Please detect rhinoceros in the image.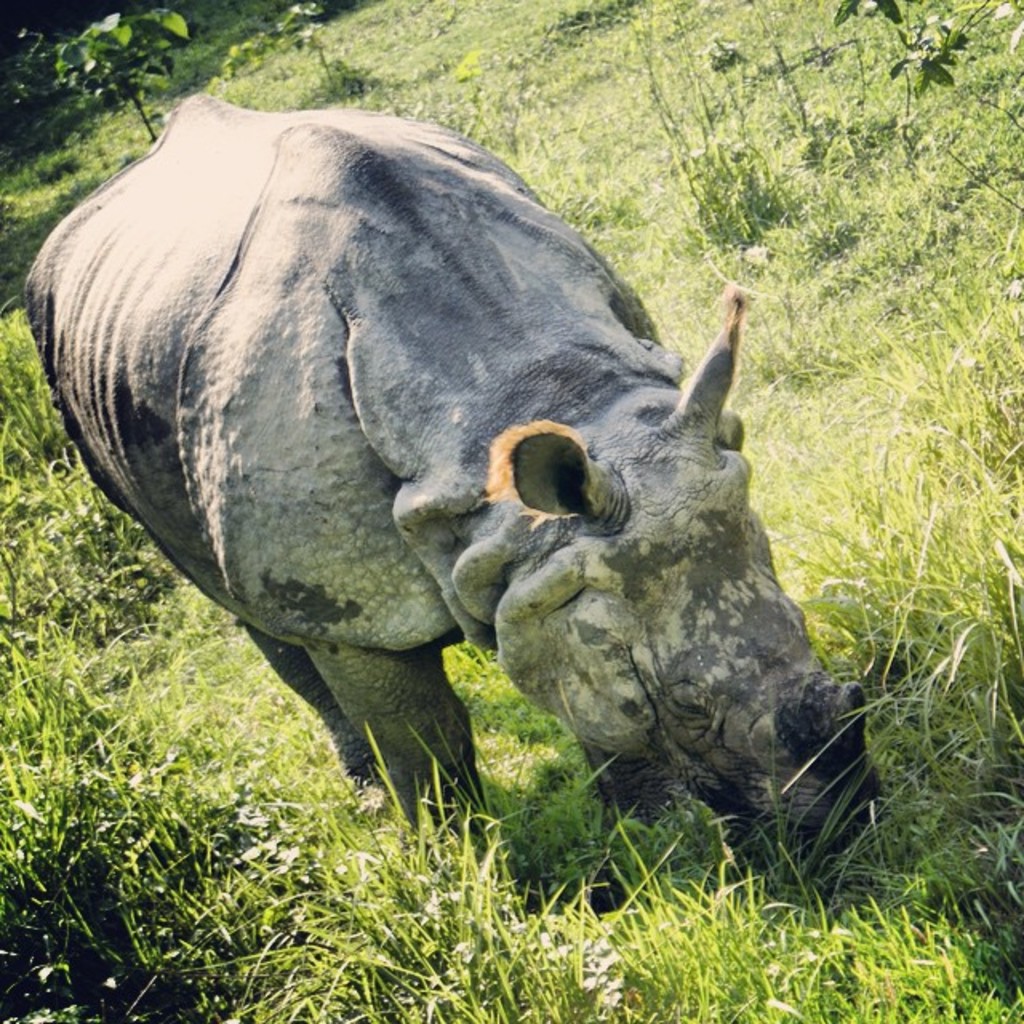
bbox(22, 83, 885, 888).
